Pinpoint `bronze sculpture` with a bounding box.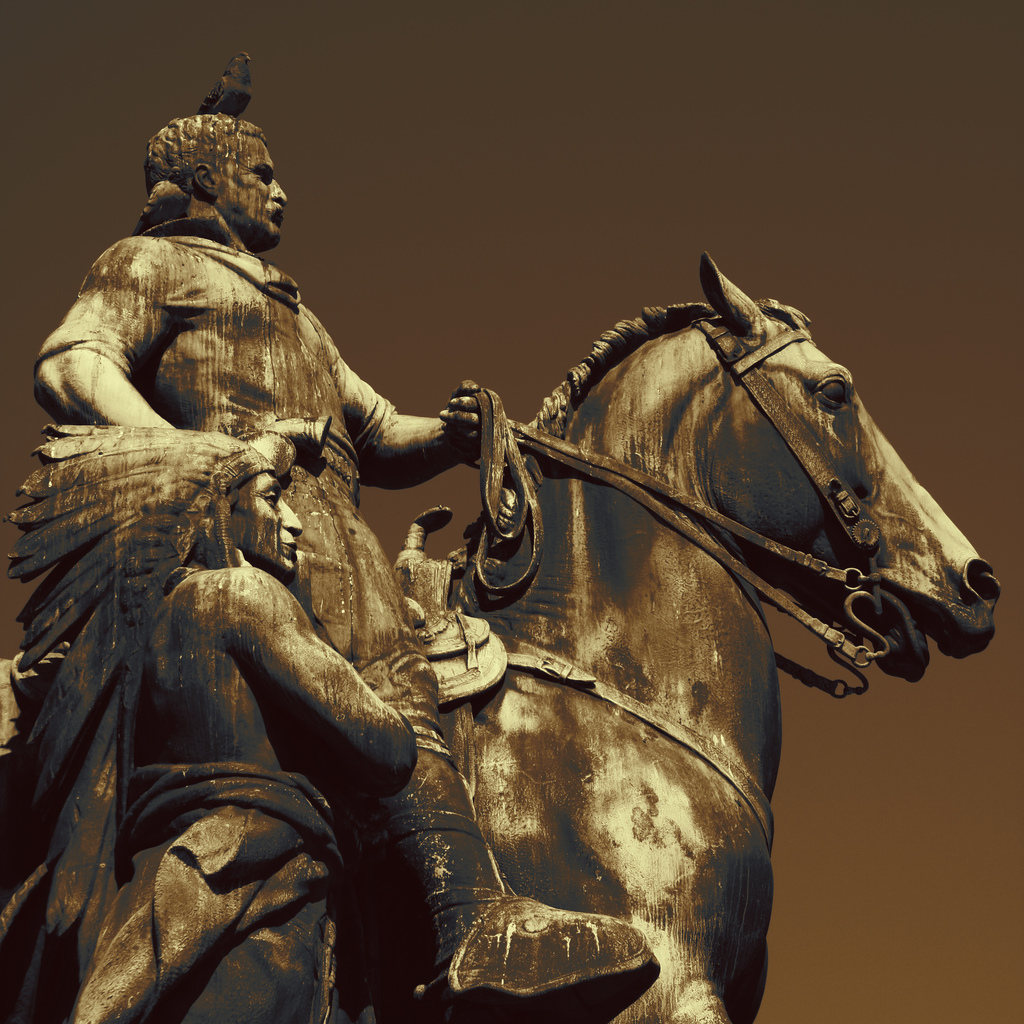
l=0, t=40, r=1002, b=1015.
